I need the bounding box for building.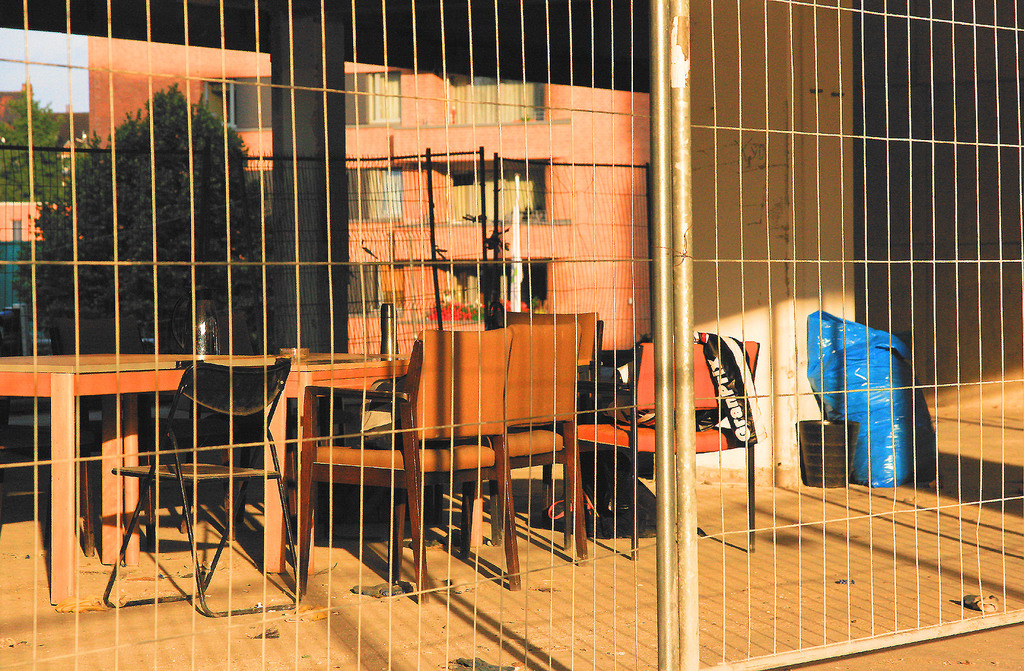
Here it is: rect(0, 33, 666, 446).
